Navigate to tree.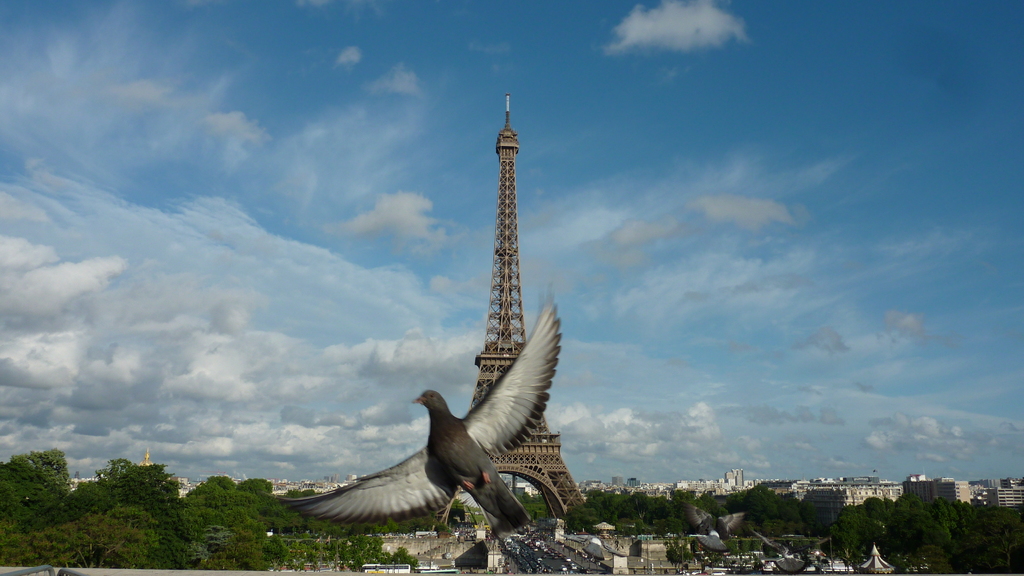
Navigation target: l=3, t=443, r=72, b=554.
